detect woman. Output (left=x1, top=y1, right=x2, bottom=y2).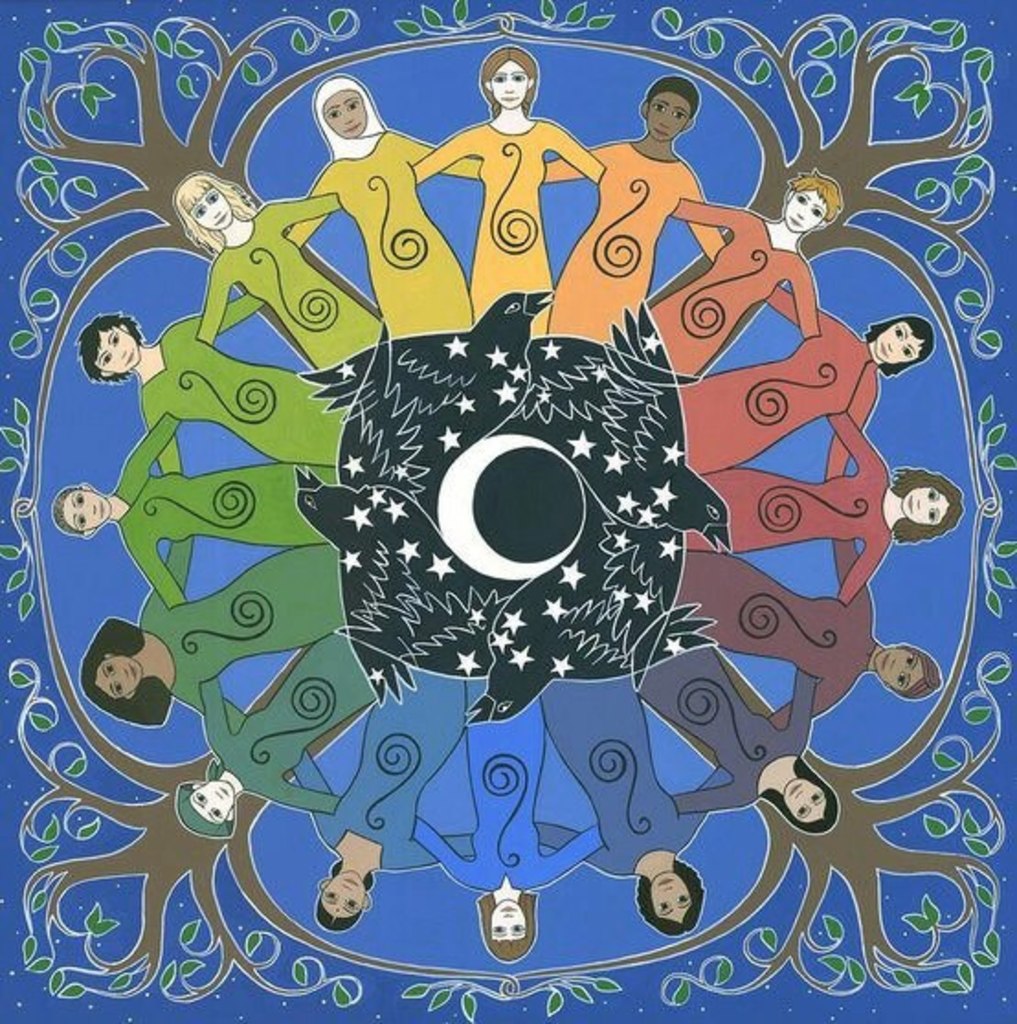
(left=681, top=406, right=956, bottom=609).
